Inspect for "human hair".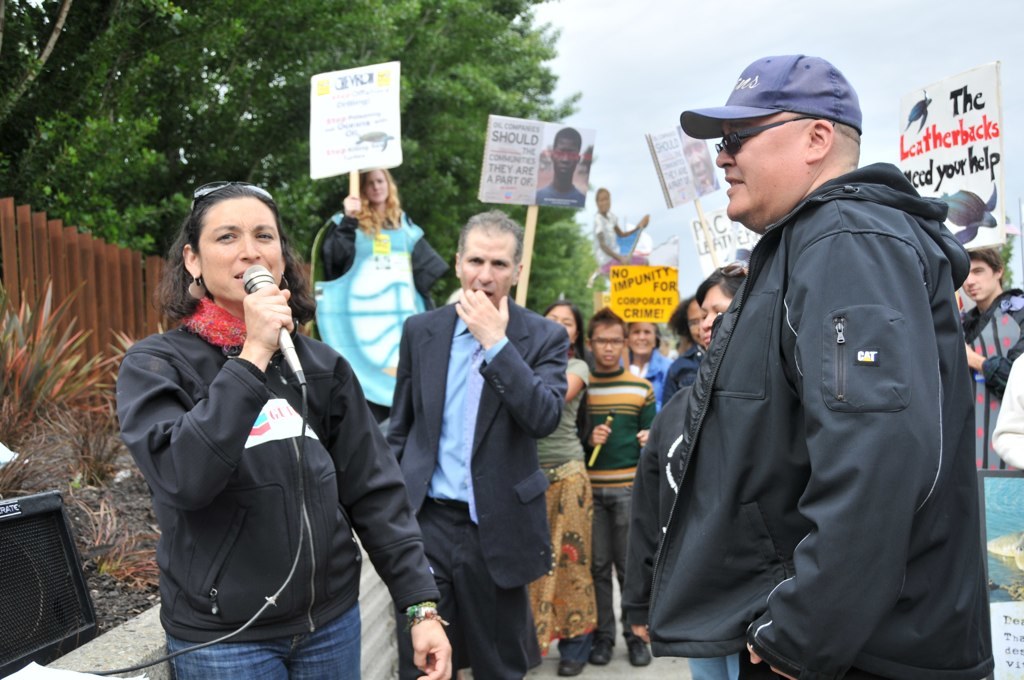
Inspection: bbox=(696, 266, 747, 307).
